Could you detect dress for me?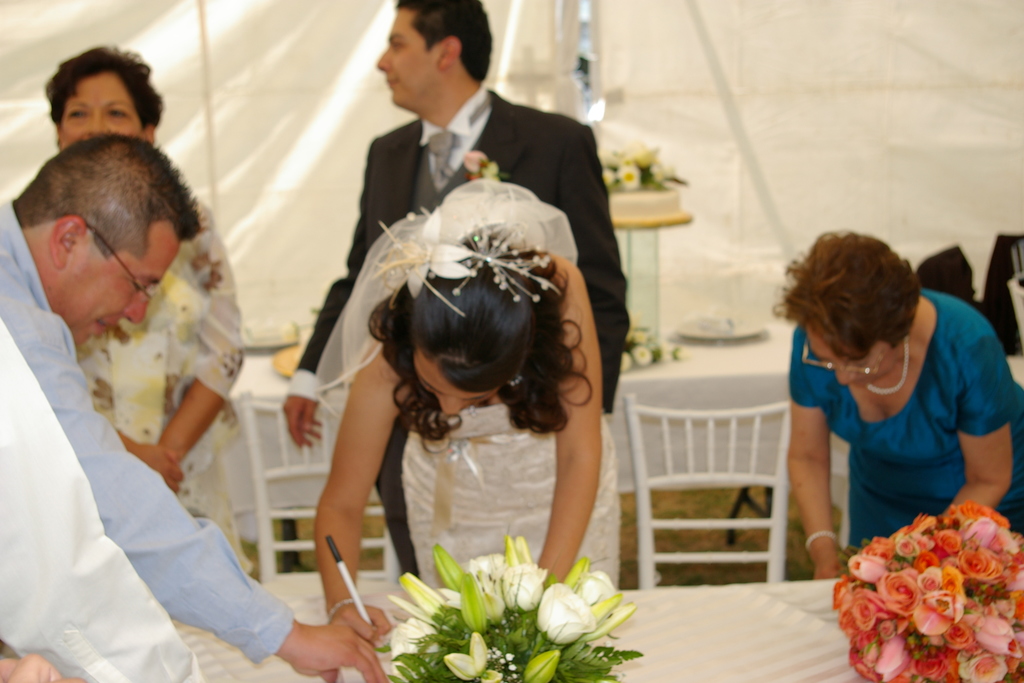
Detection result: locate(785, 290, 1023, 554).
